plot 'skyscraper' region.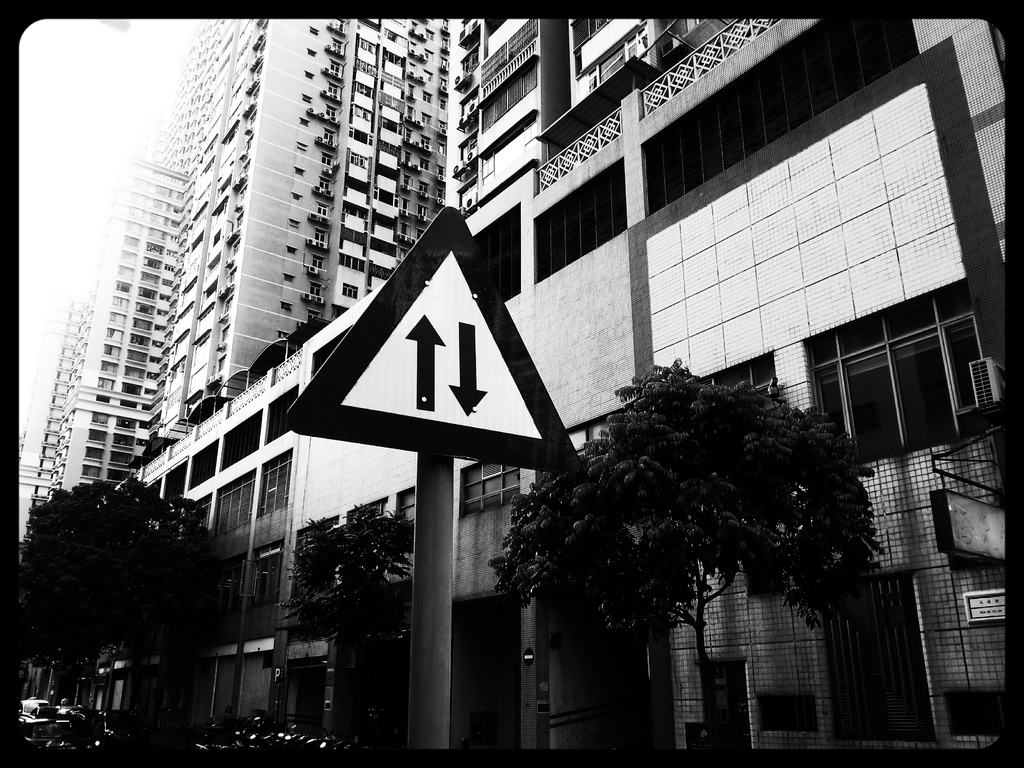
Plotted at box=[444, 11, 1009, 750].
